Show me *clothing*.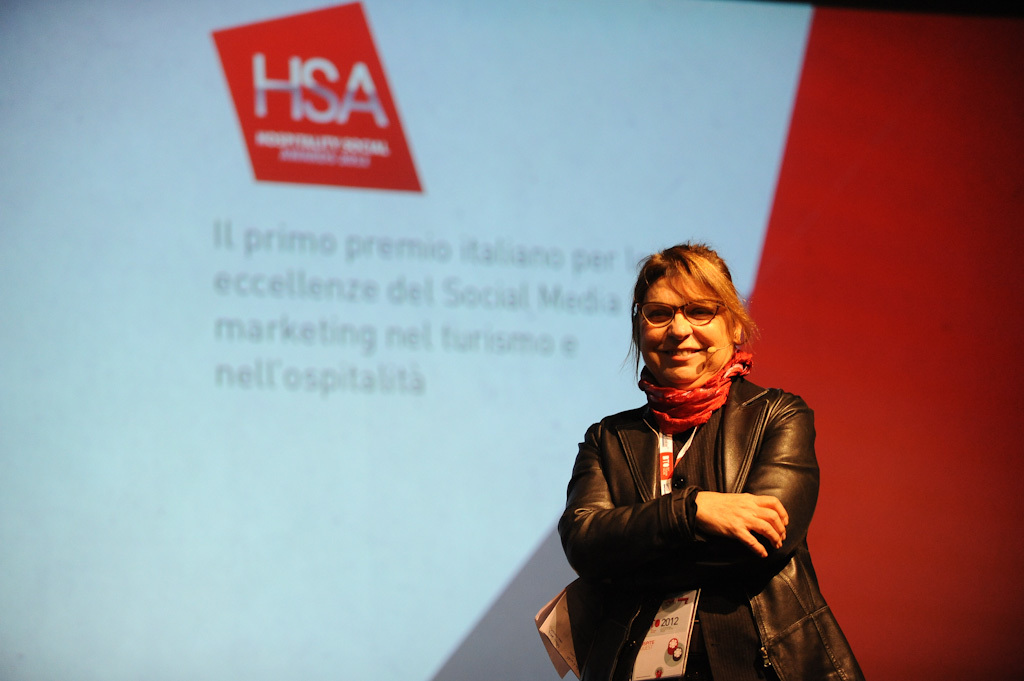
*clothing* is here: [559, 351, 863, 680].
